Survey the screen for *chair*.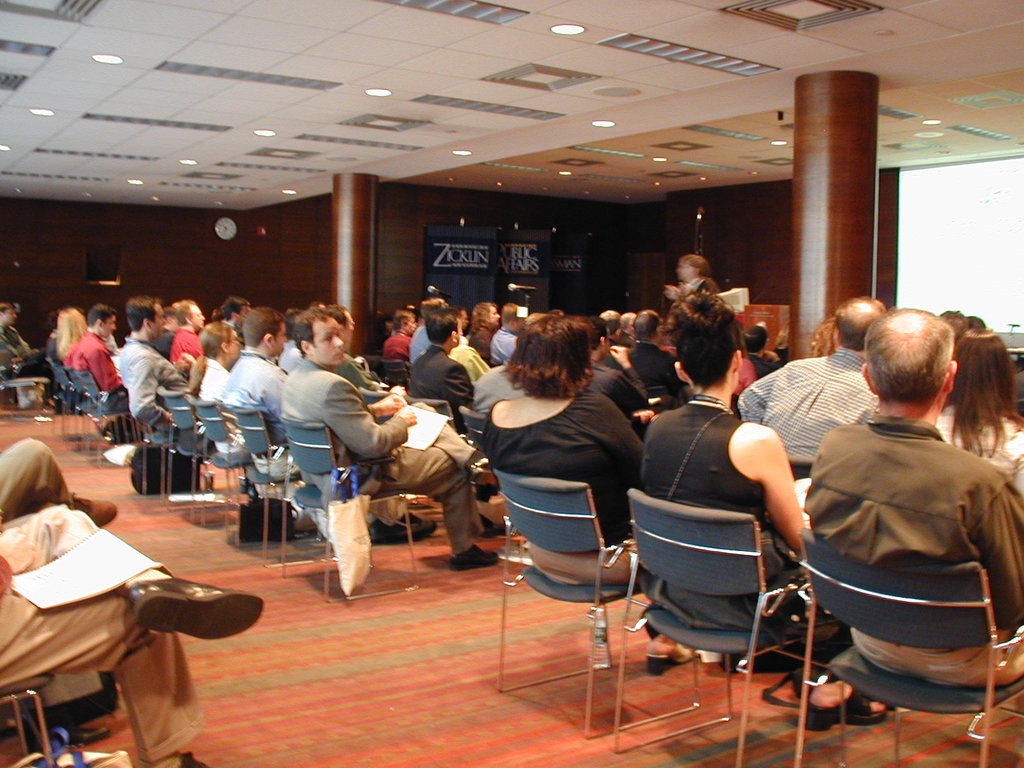
Survey found: (500,454,639,716).
